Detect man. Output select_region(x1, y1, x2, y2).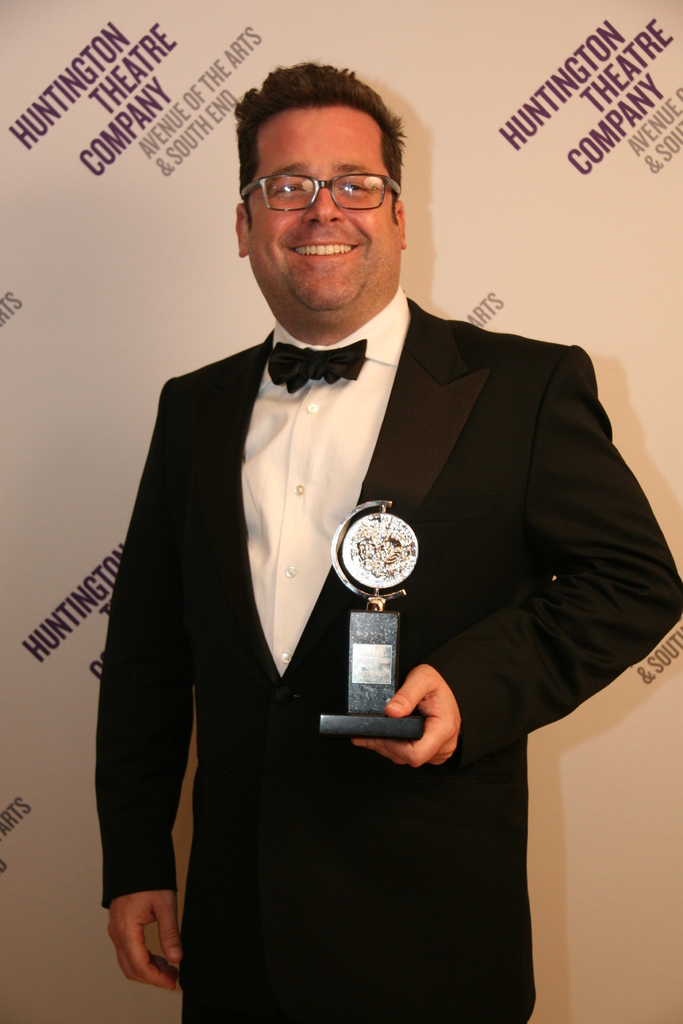
select_region(80, 90, 597, 982).
